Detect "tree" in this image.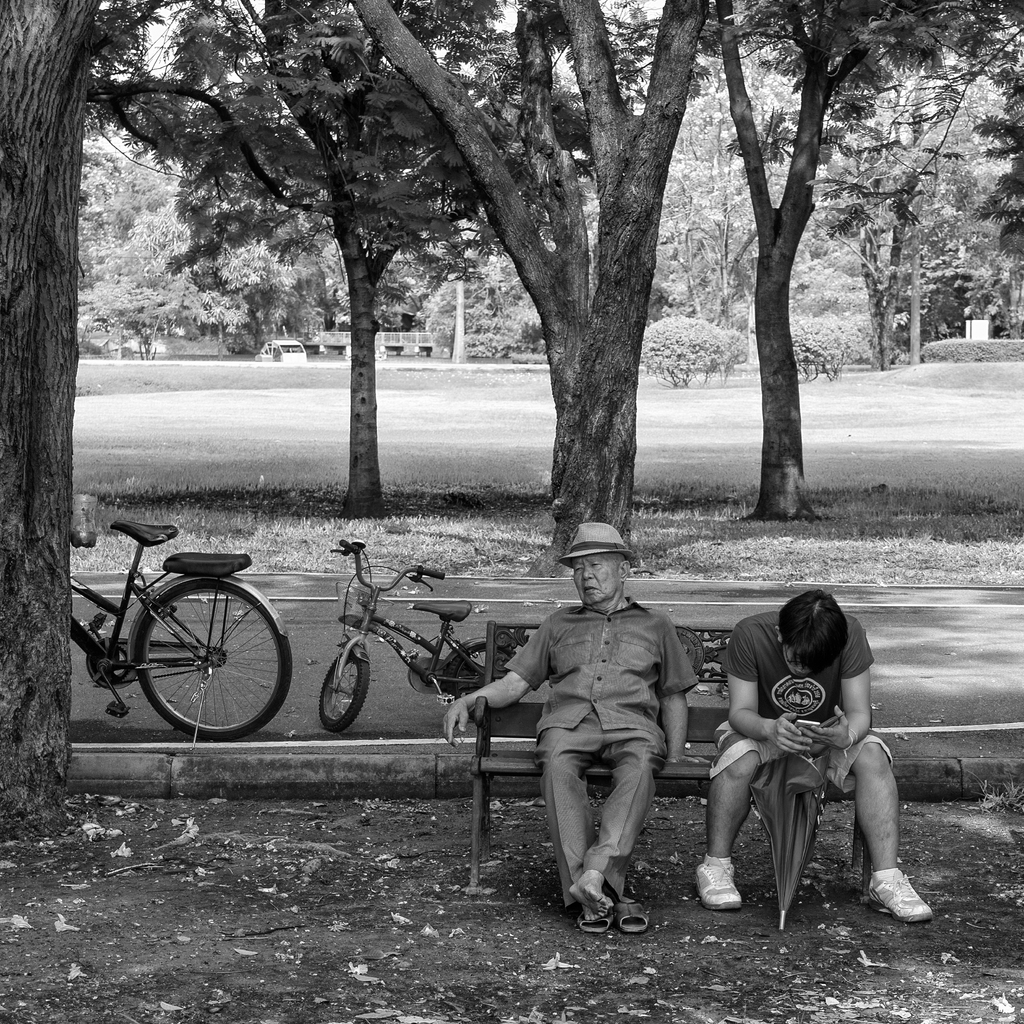
Detection: {"left": 98, "top": 125, "right": 237, "bottom": 356}.
